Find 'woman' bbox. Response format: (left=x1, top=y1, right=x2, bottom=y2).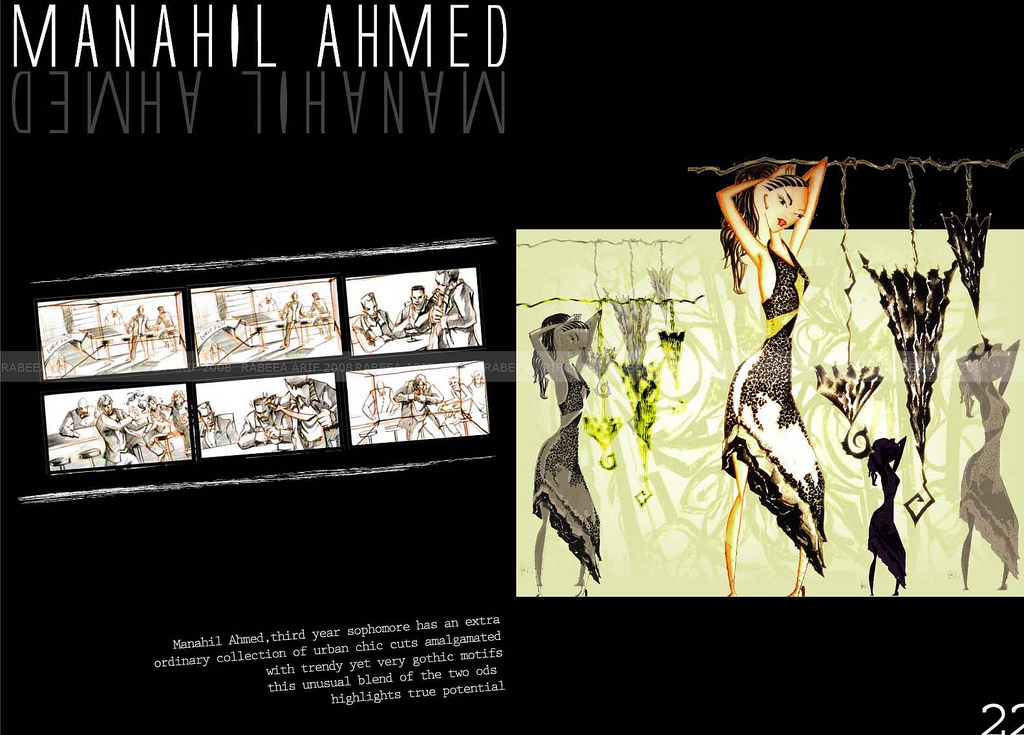
(left=706, top=133, right=855, bottom=576).
